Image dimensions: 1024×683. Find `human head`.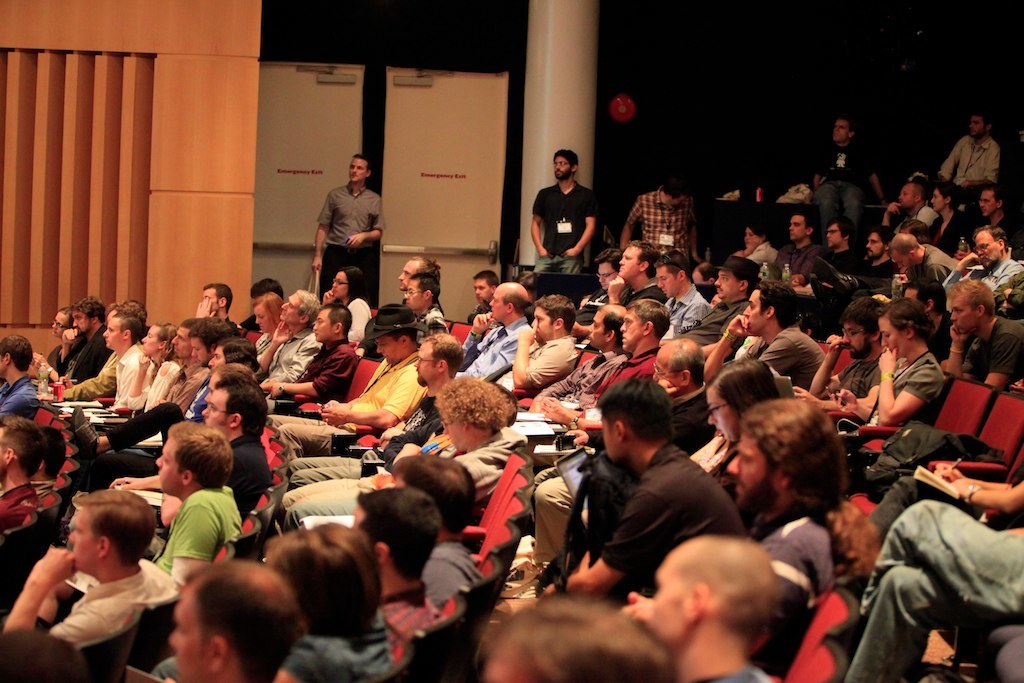
<region>900, 218, 934, 242</region>.
